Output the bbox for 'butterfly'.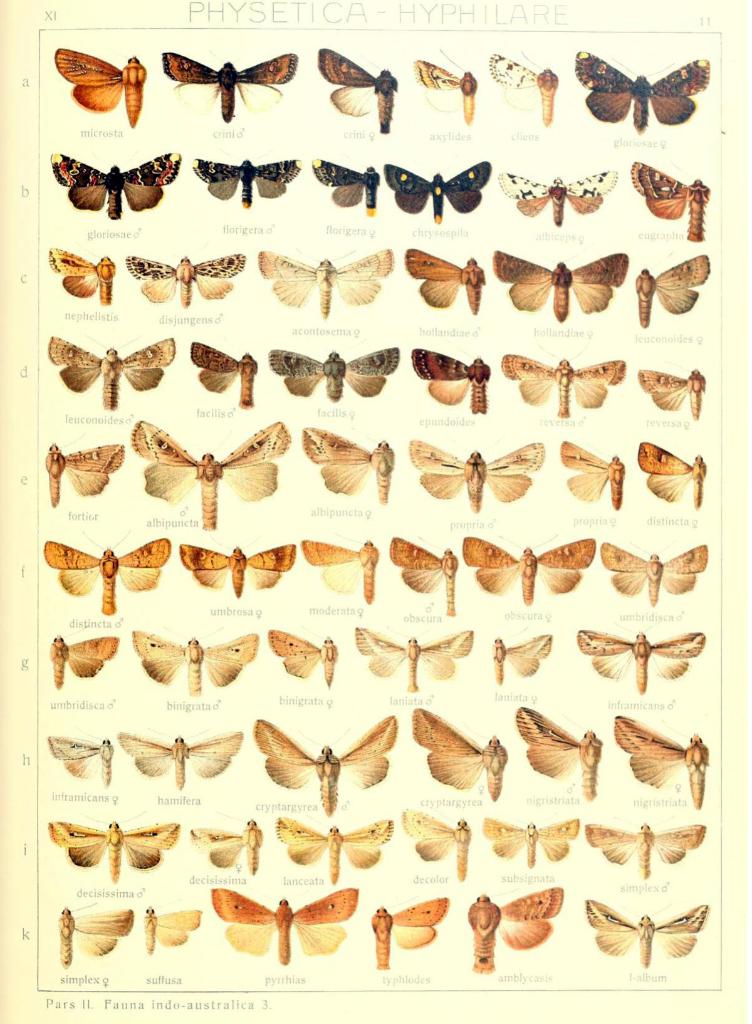
x1=587 y1=815 x2=707 y2=881.
